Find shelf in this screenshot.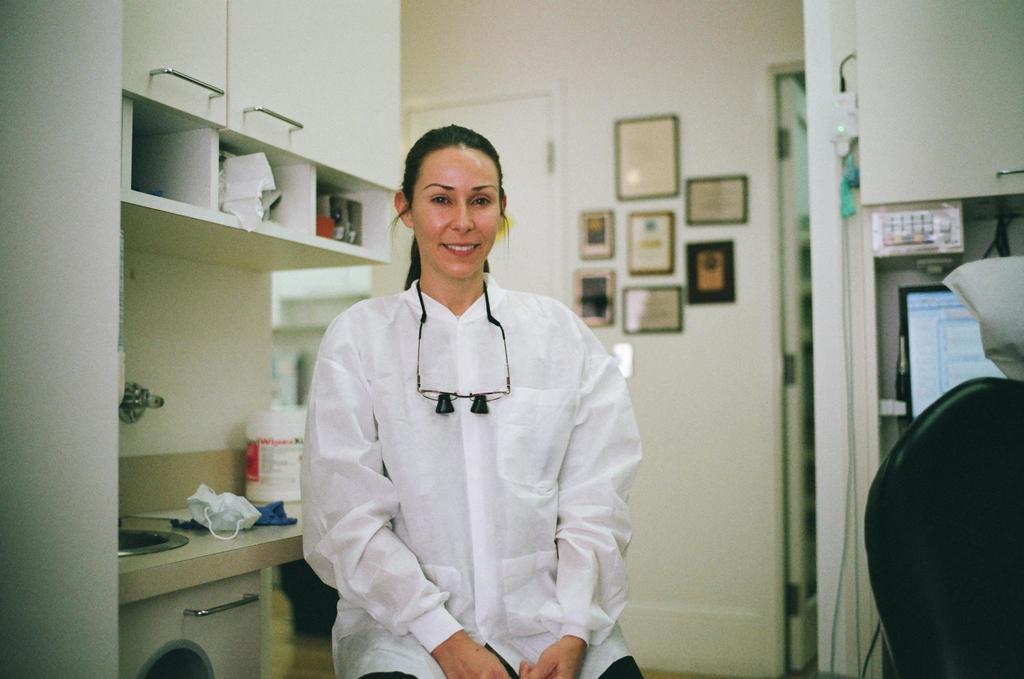
The bounding box for shelf is [227,142,313,243].
